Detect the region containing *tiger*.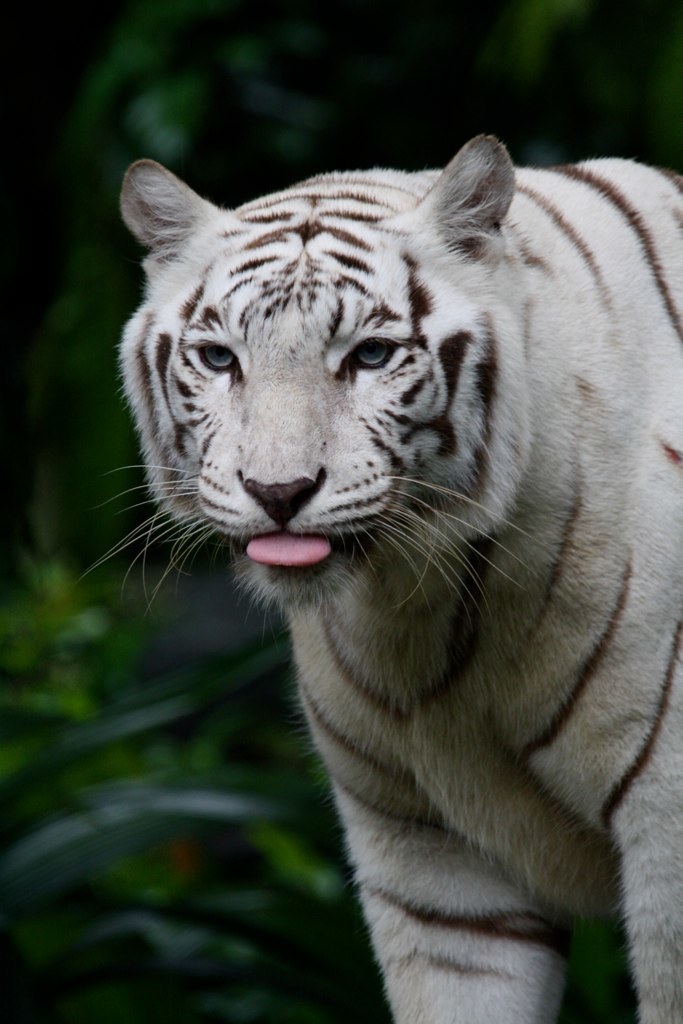
detection(80, 127, 682, 1019).
